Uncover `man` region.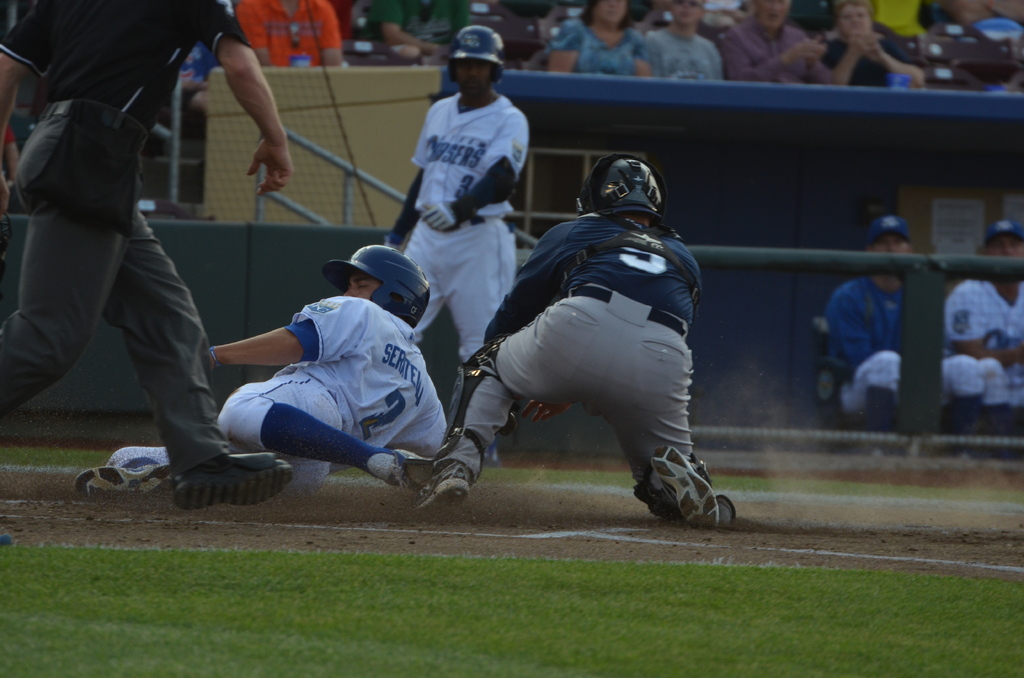
Uncovered: box=[185, 236, 452, 525].
